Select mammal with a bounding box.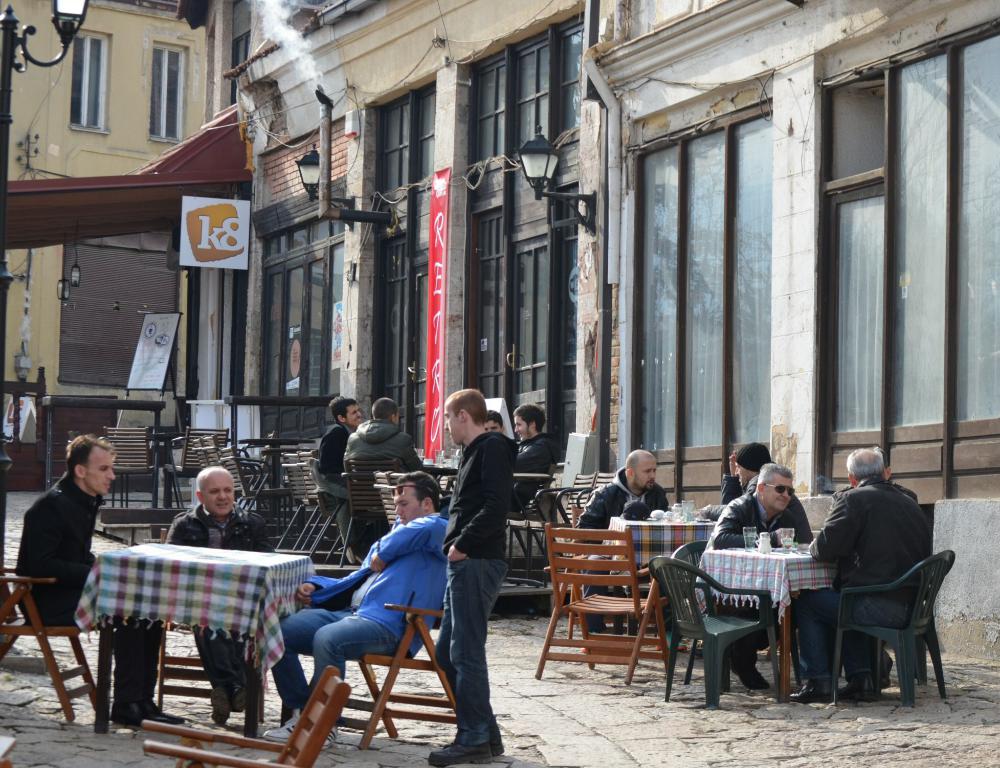
bbox=[694, 439, 771, 529].
